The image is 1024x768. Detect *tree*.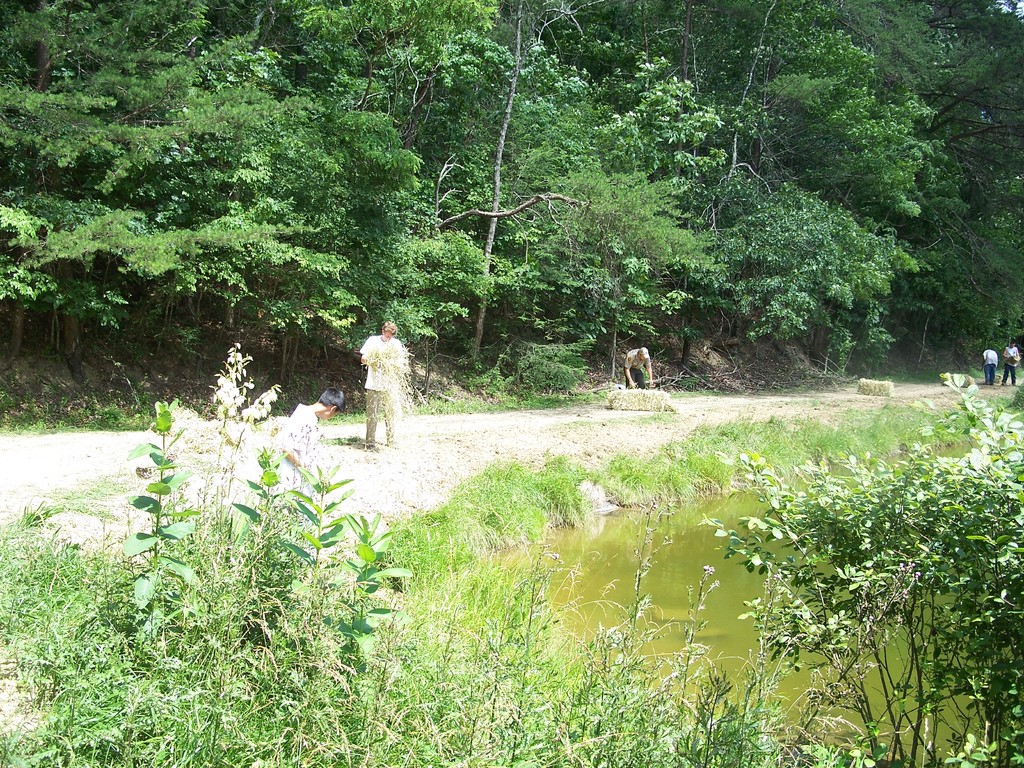
Detection: [x1=582, y1=0, x2=899, y2=371].
